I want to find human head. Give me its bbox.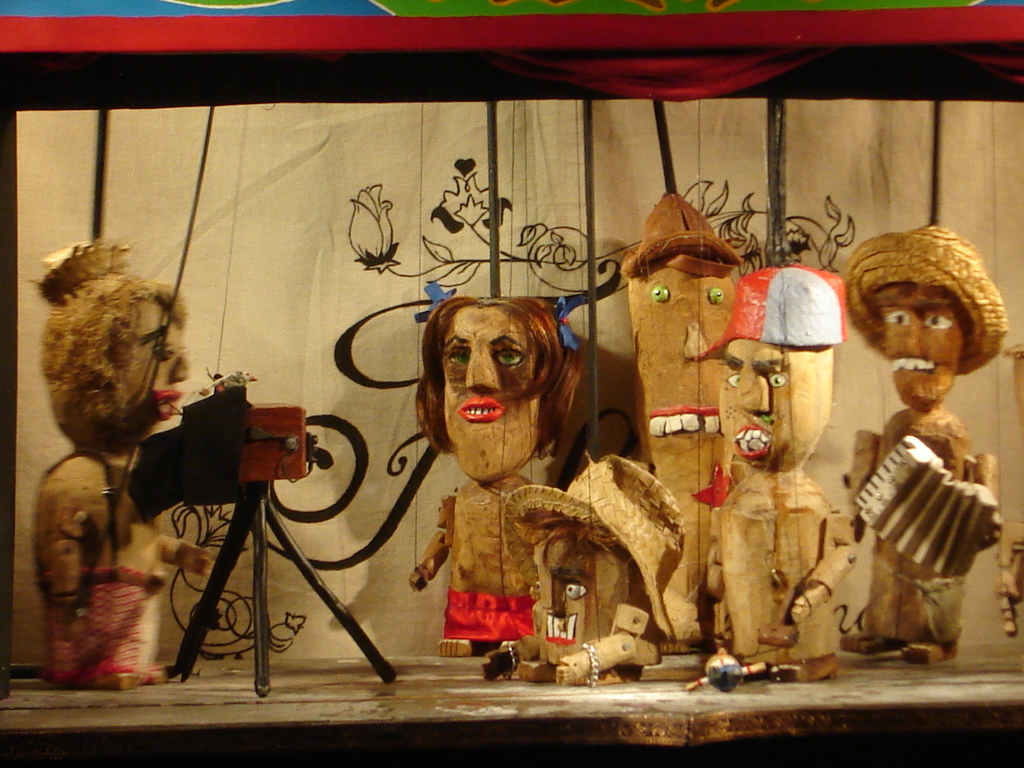
x1=622, y1=190, x2=746, y2=478.
